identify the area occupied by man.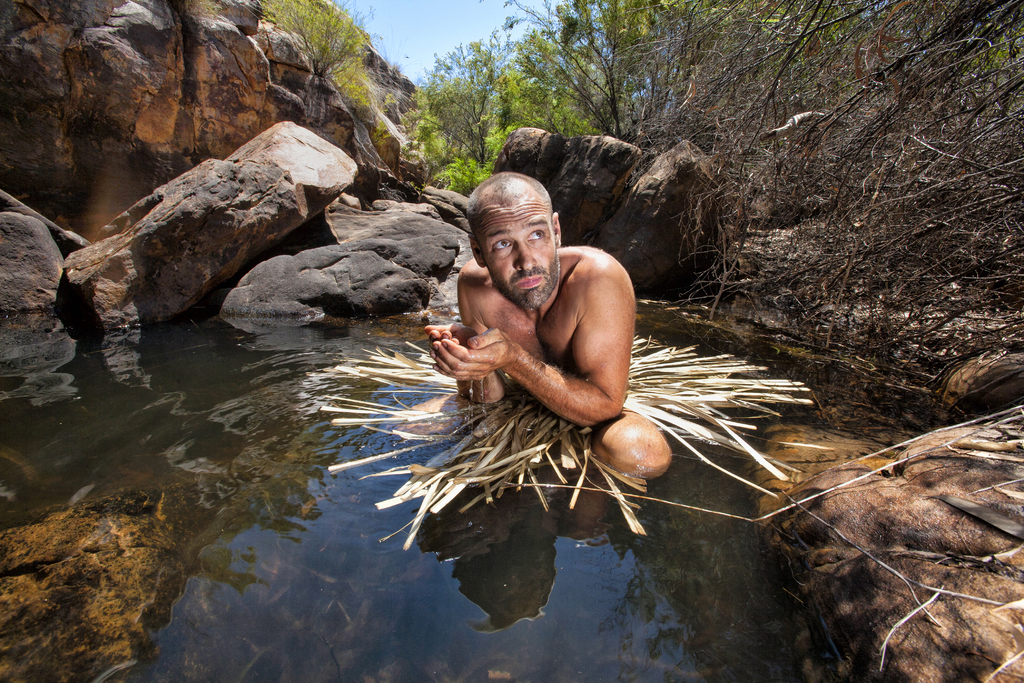
Area: left=398, top=171, right=675, bottom=481.
